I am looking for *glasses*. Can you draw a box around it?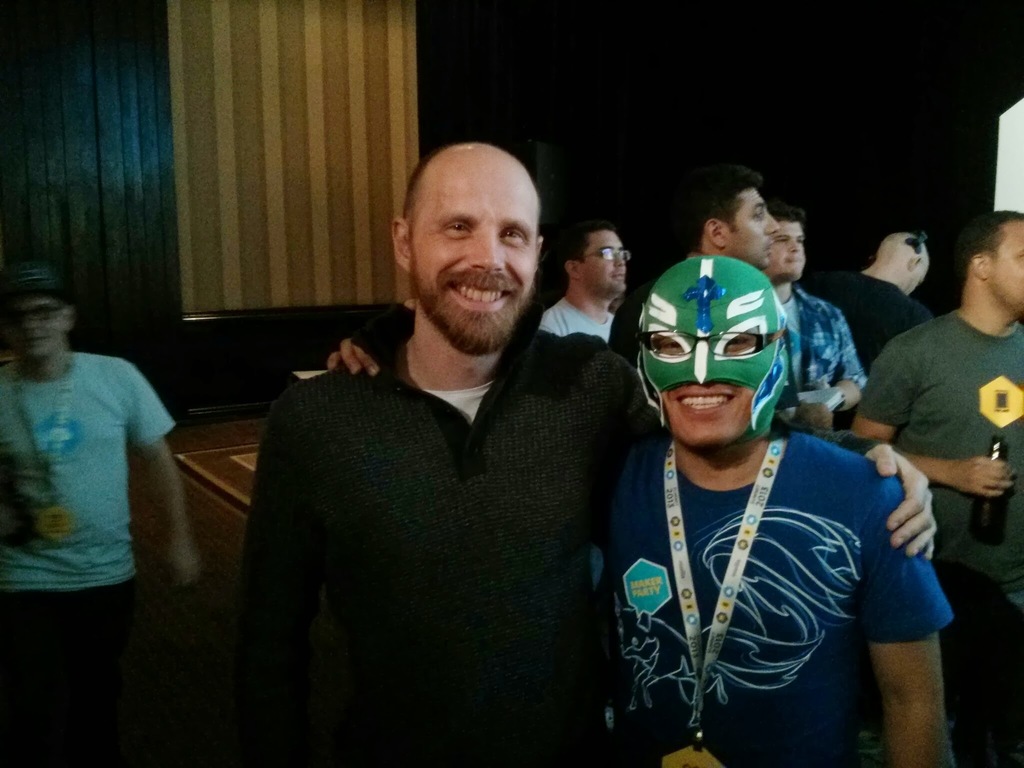
Sure, the bounding box is bbox(8, 303, 63, 324).
